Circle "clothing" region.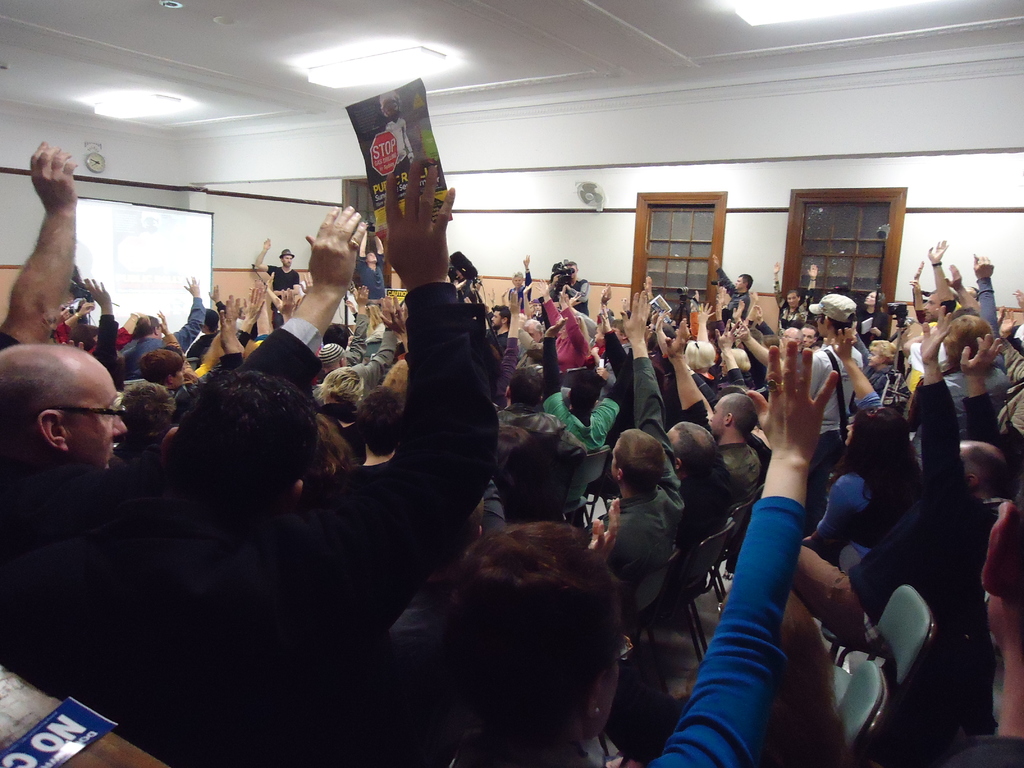
Region: crop(122, 334, 162, 367).
